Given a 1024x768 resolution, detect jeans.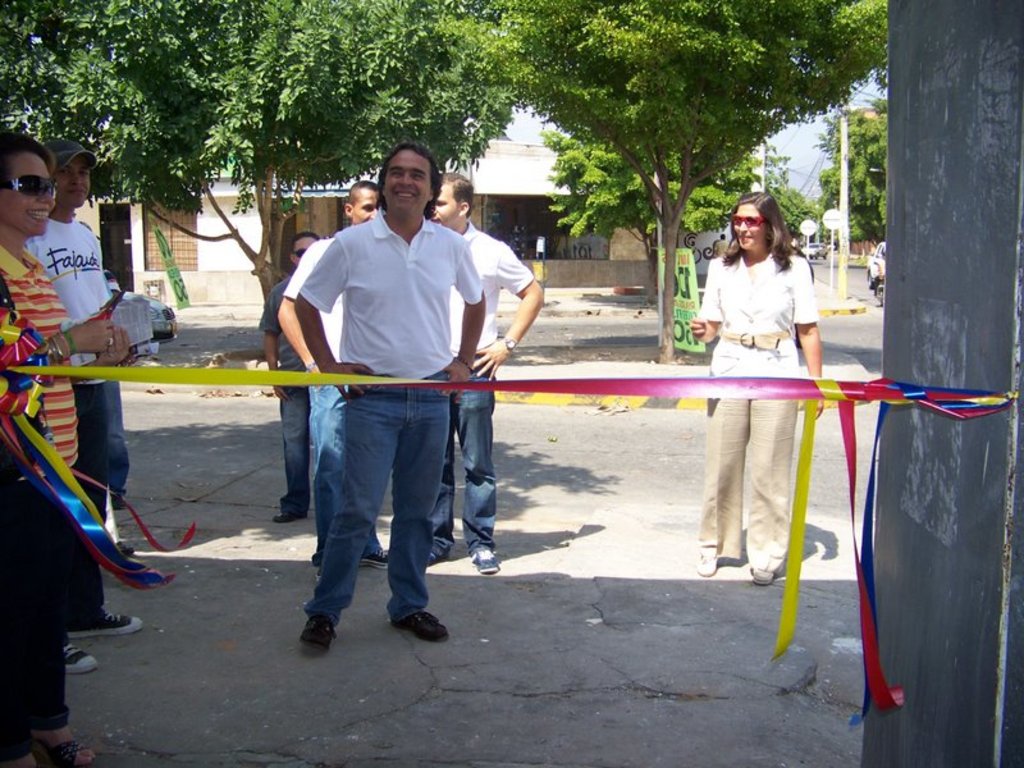
Rect(109, 381, 125, 486).
